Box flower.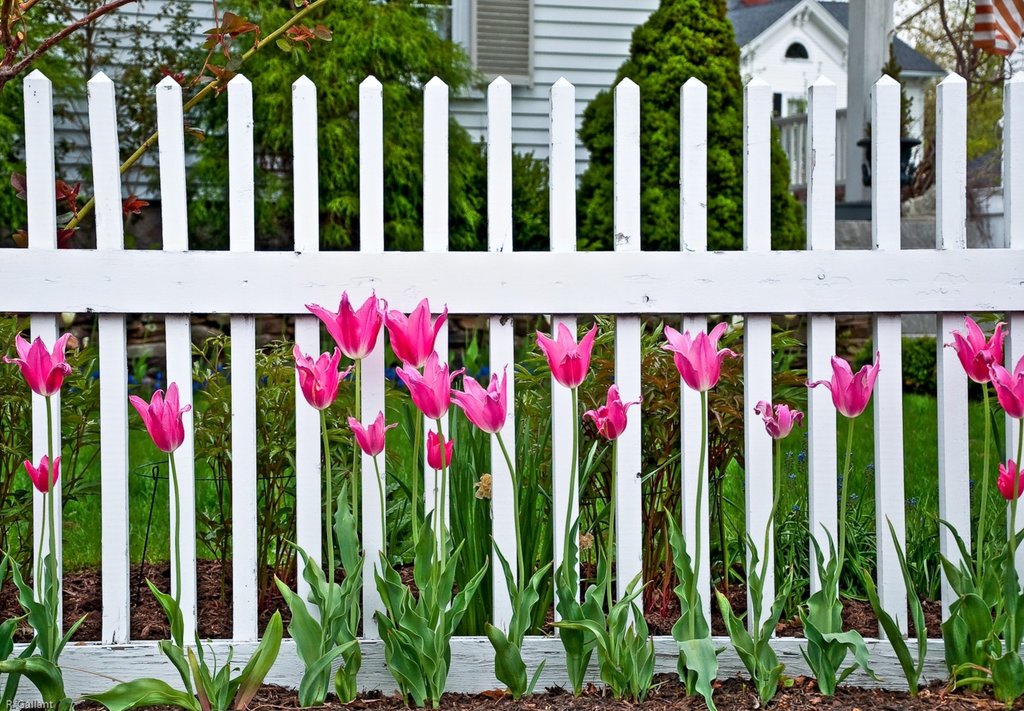
[x1=396, y1=343, x2=467, y2=413].
